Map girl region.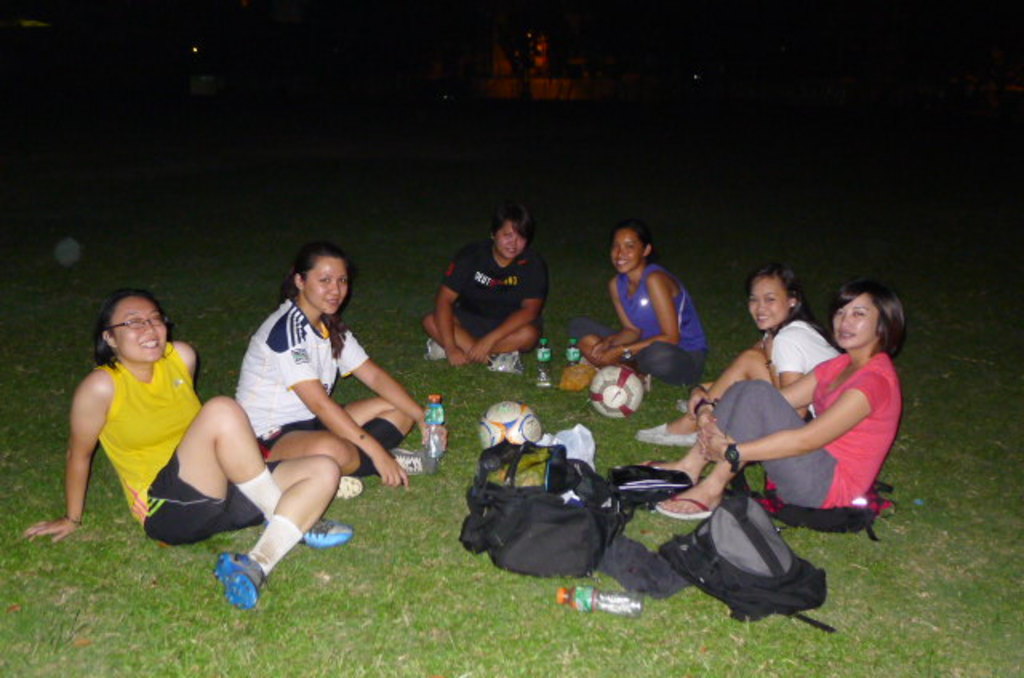
Mapped to {"x1": 642, "y1": 289, "x2": 904, "y2": 518}.
